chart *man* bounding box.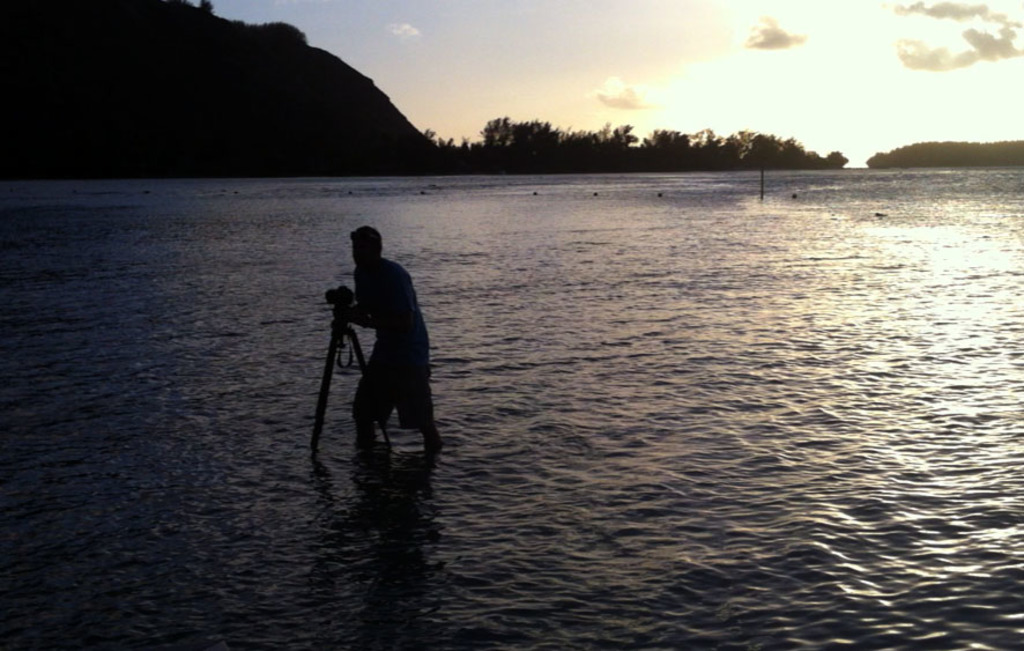
Charted: [312, 217, 435, 480].
